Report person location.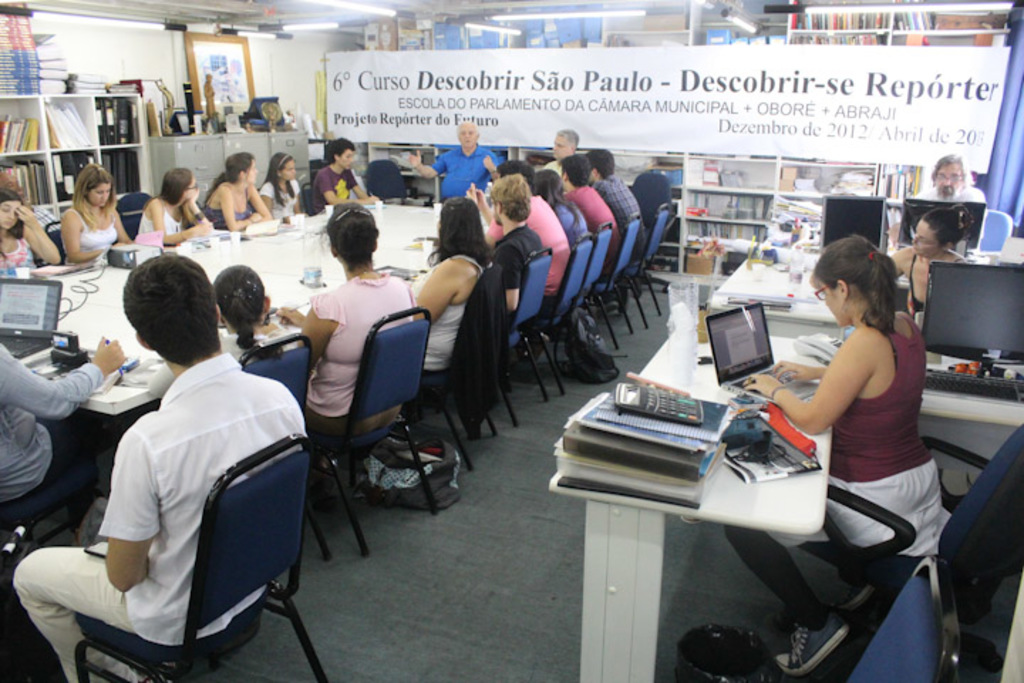
Report: box(794, 201, 944, 630).
